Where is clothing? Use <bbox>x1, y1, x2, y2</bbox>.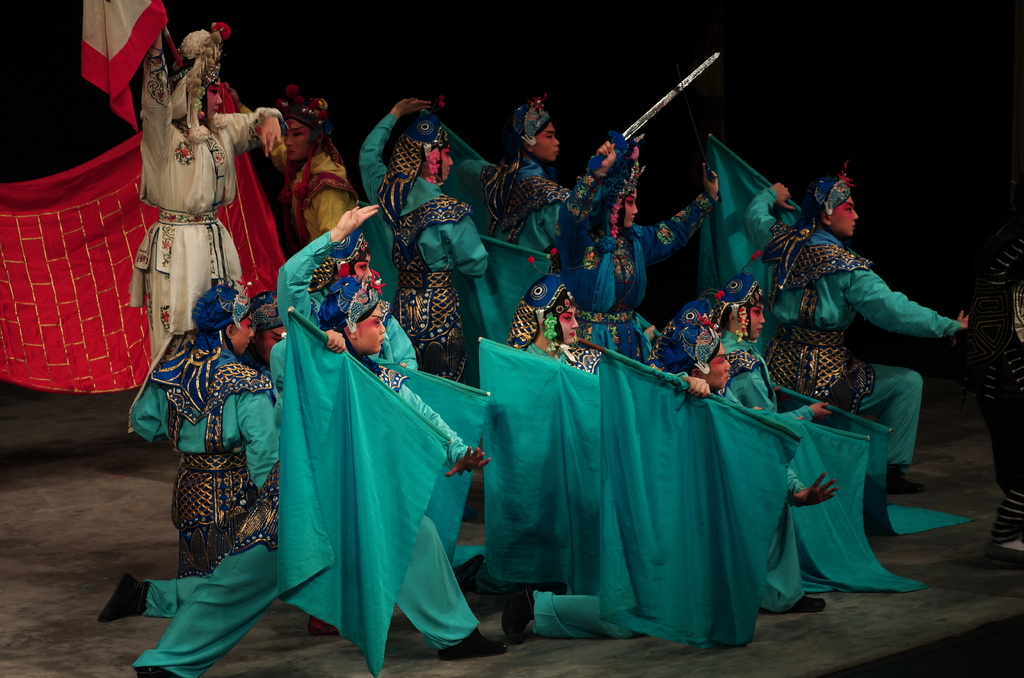
<bbox>137, 305, 273, 609</bbox>.
